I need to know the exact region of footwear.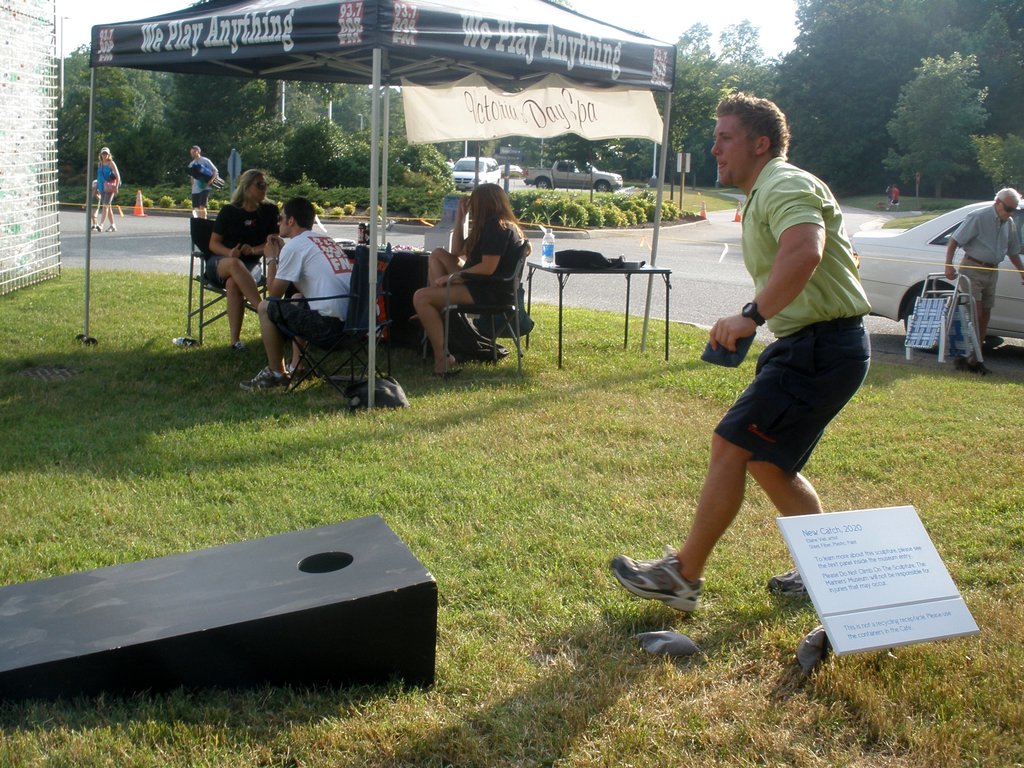
Region: pyautogui.locateOnScreen(109, 222, 116, 232).
